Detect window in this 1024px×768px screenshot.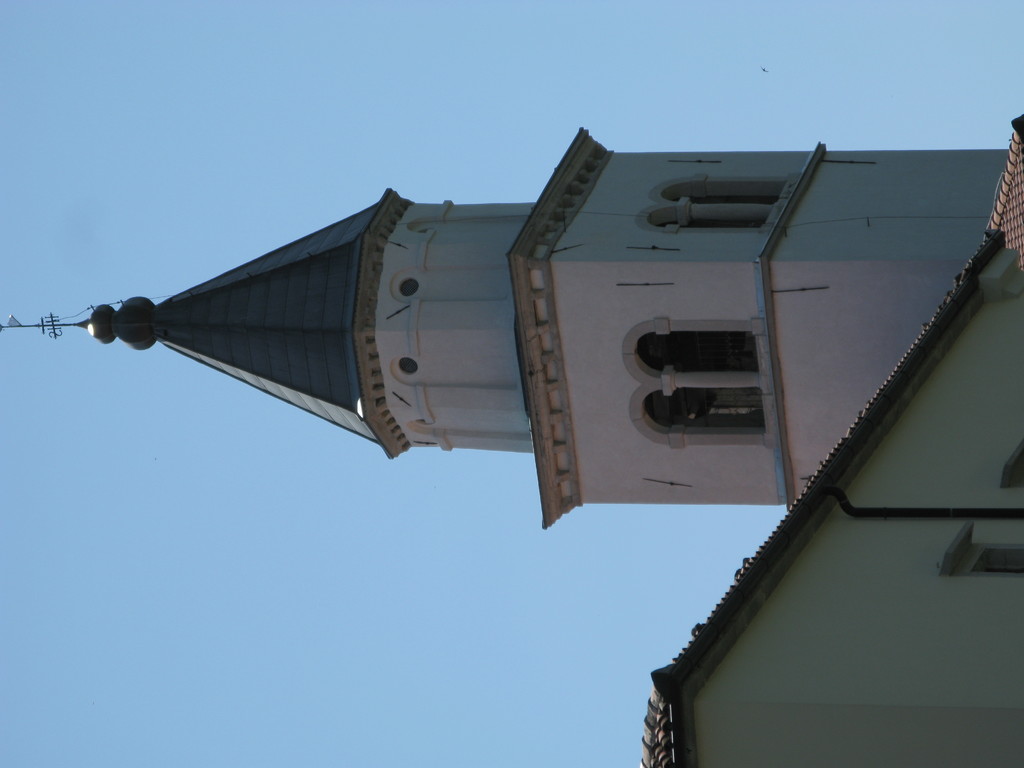
Detection: [660, 380, 765, 436].
